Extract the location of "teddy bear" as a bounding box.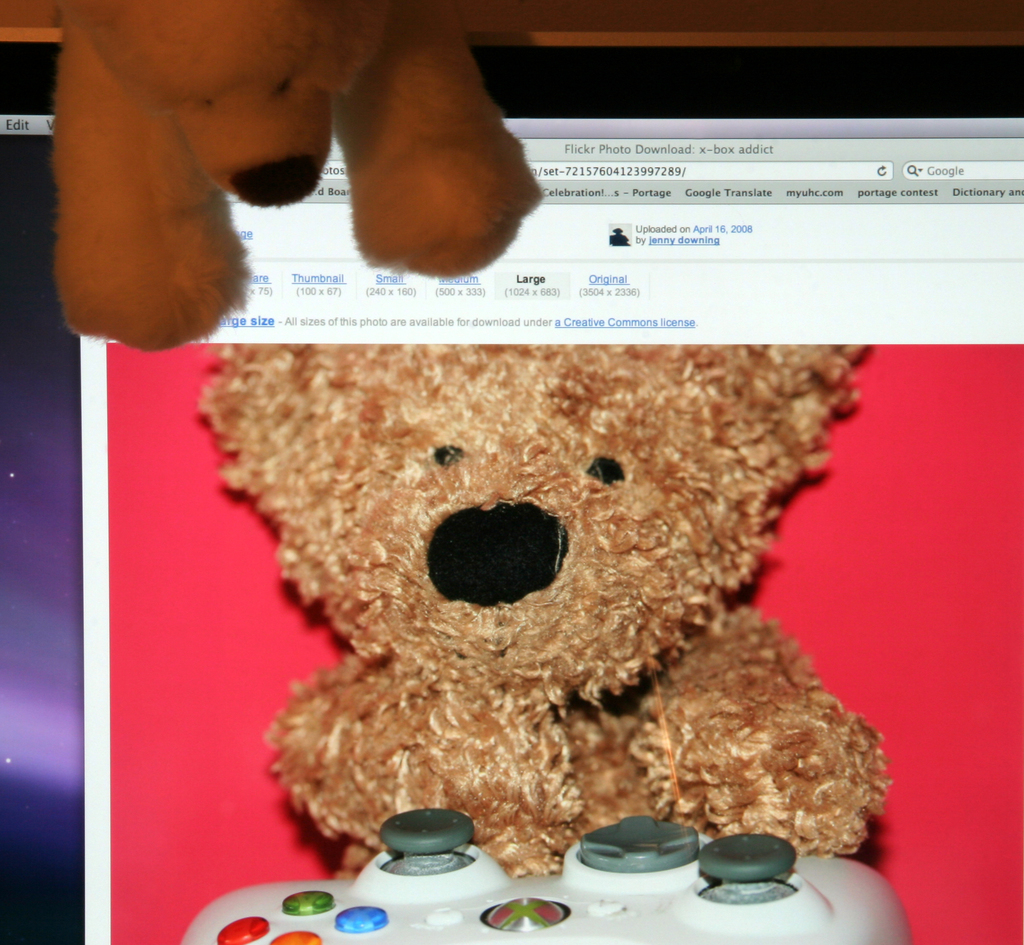
[x1=195, y1=346, x2=890, y2=880].
